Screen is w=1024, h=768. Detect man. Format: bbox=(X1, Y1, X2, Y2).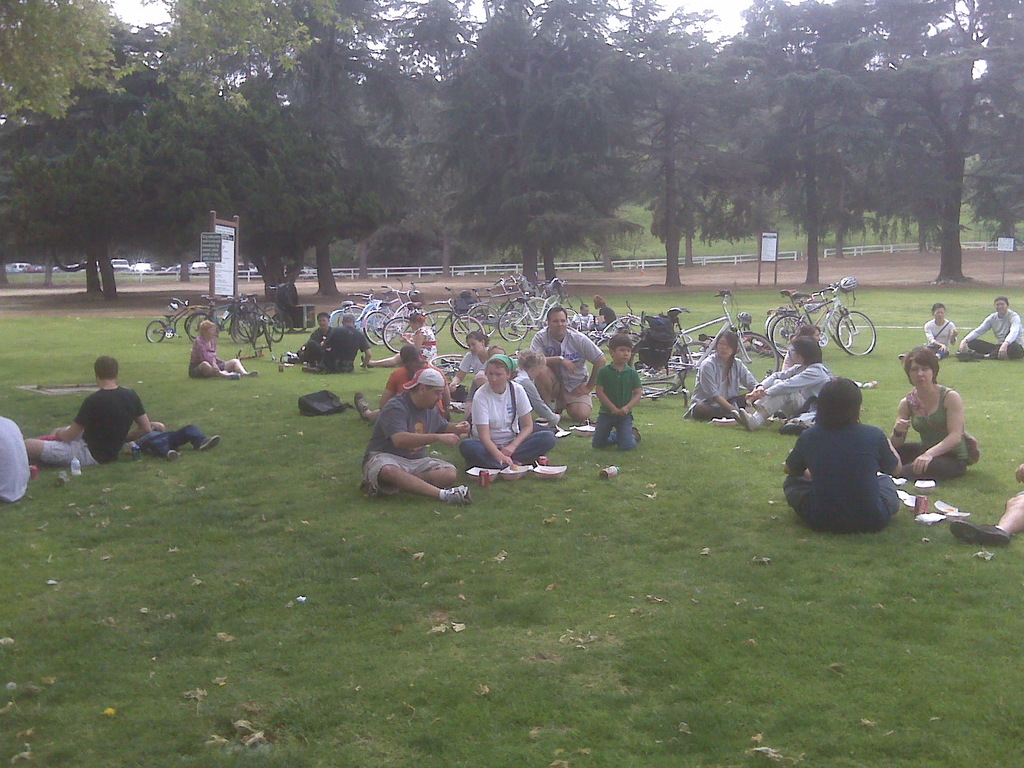
bbox=(689, 331, 759, 422).
